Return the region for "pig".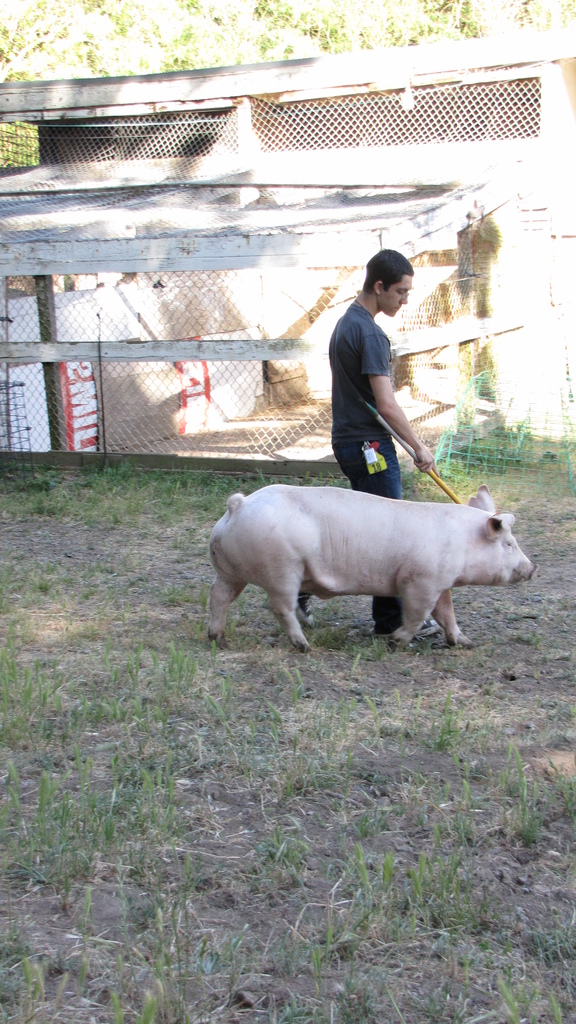
205:482:541:650.
